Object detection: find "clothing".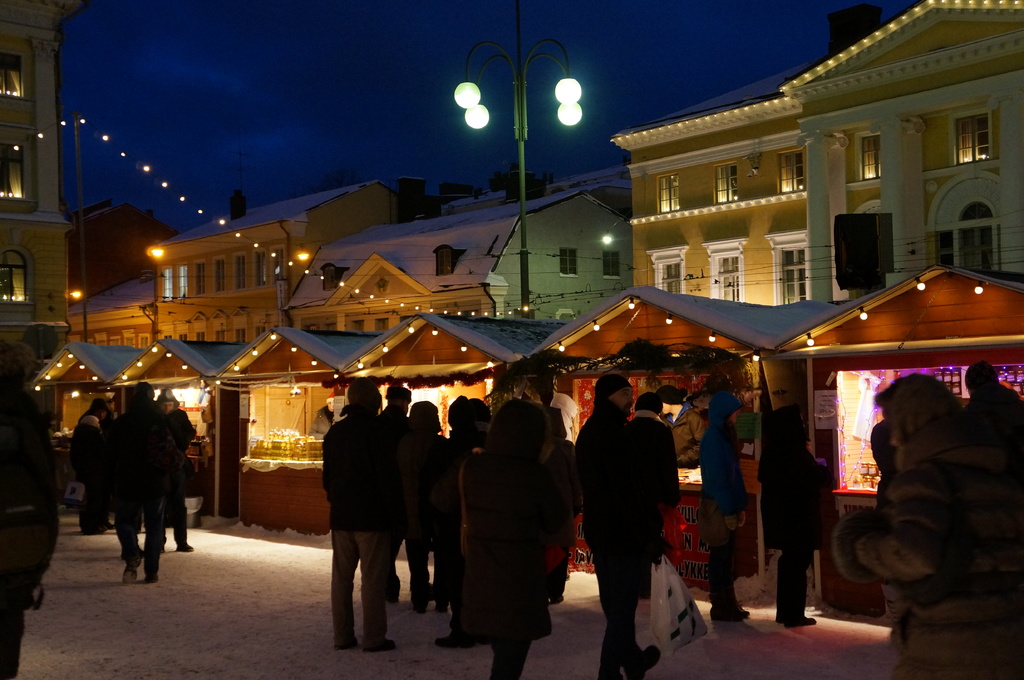
830 423 1023 676.
